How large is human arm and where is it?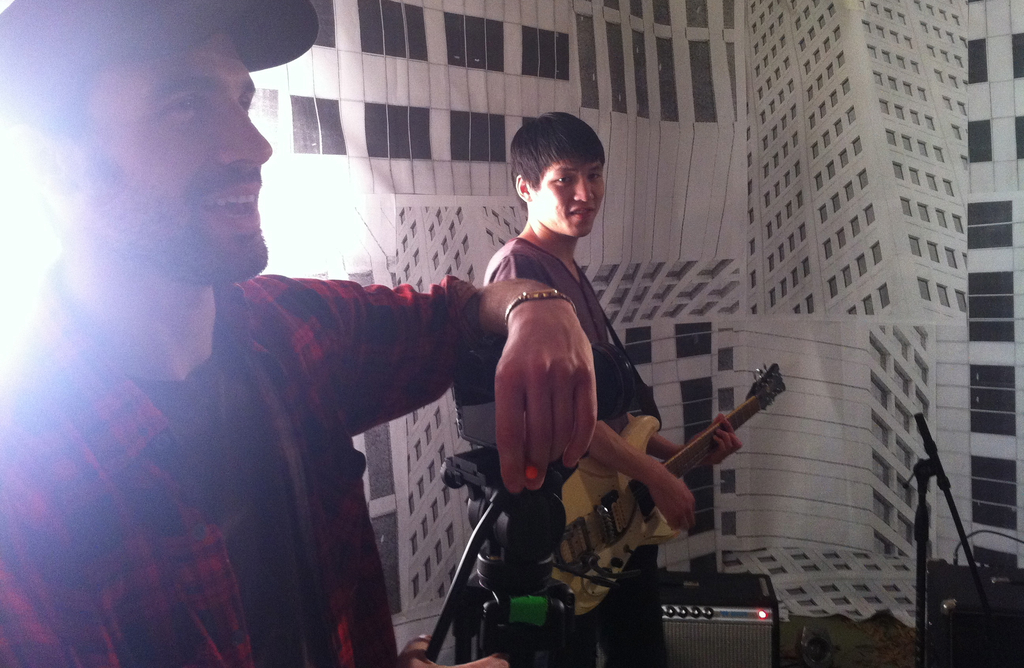
Bounding box: BBox(269, 274, 596, 489).
